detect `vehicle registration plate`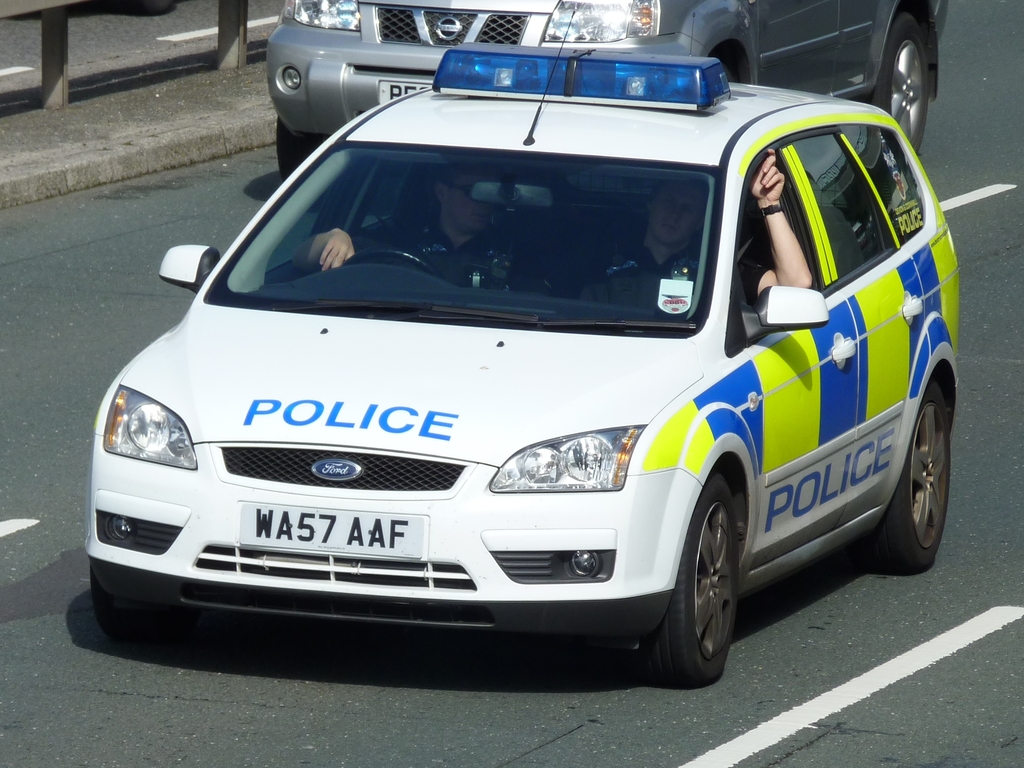
bbox=[377, 81, 431, 104]
